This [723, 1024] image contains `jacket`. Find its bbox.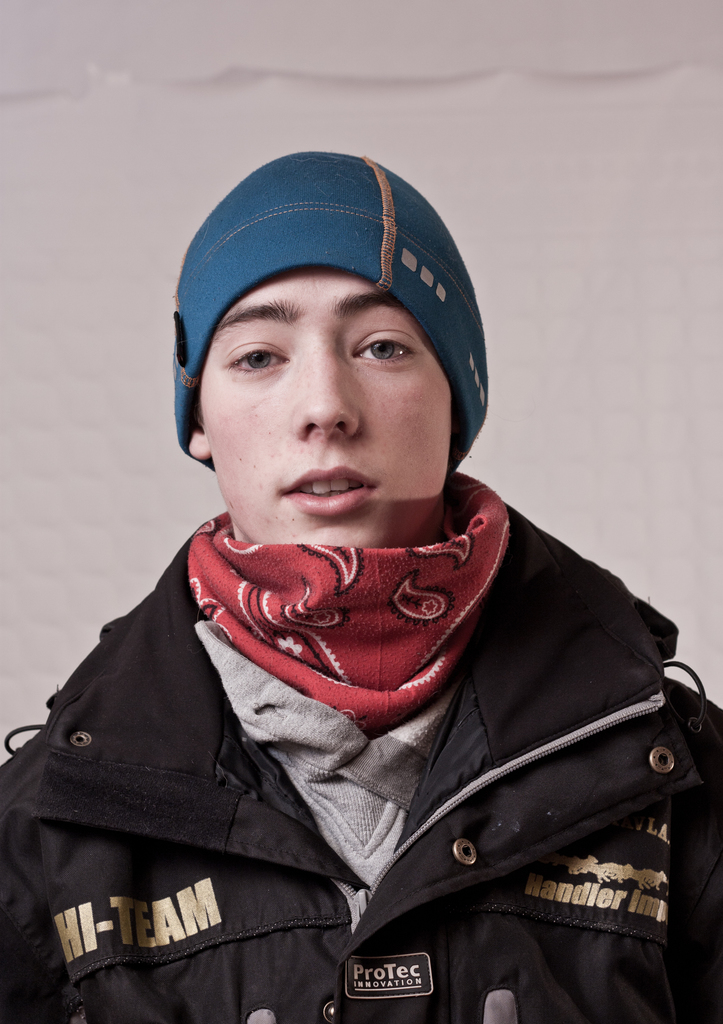
detection(0, 508, 722, 1023).
